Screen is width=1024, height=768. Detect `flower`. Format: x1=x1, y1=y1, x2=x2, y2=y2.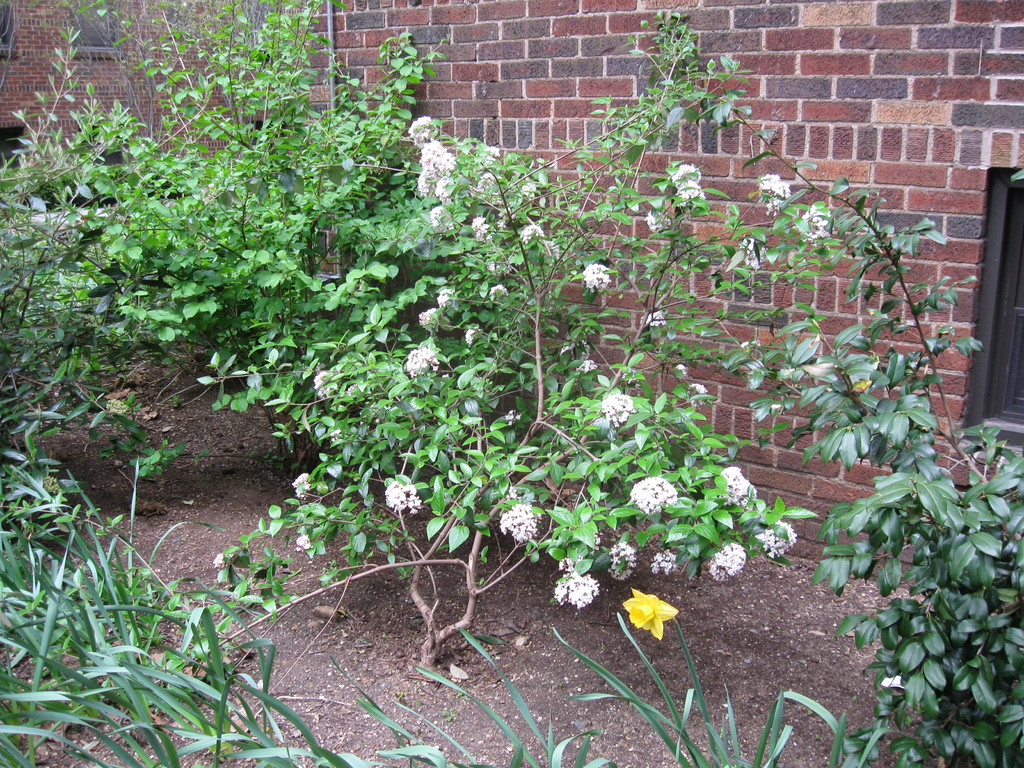
x1=555, y1=333, x2=588, y2=362.
